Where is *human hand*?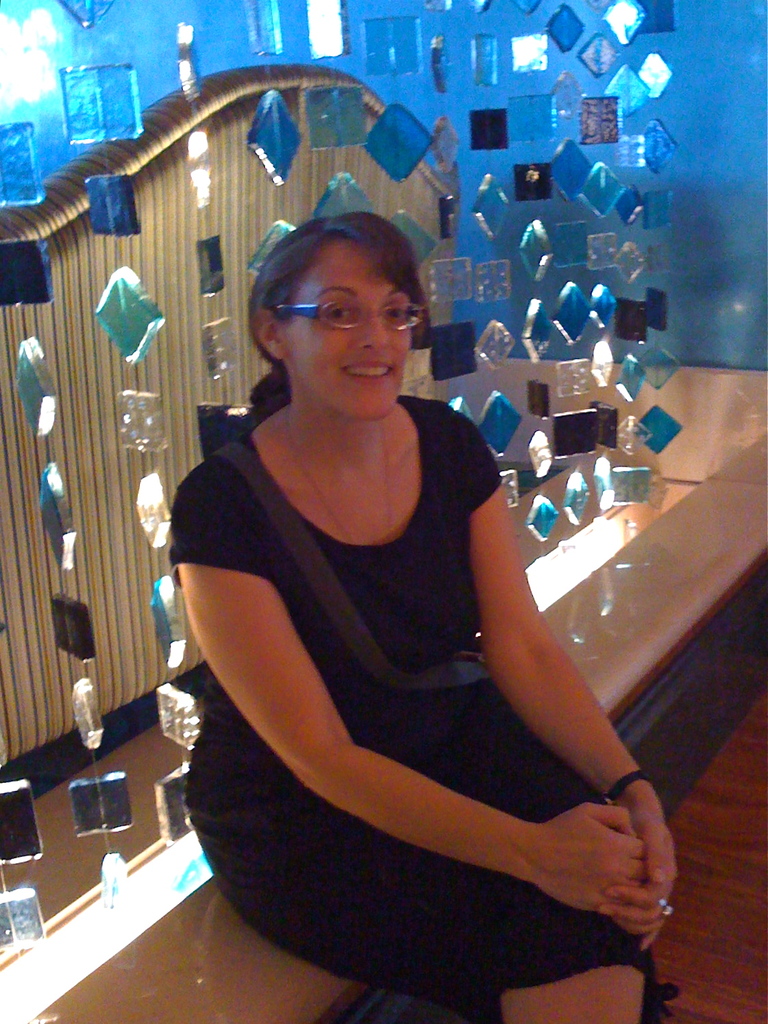
x1=591, y1=796, x2=681, y2=957.
